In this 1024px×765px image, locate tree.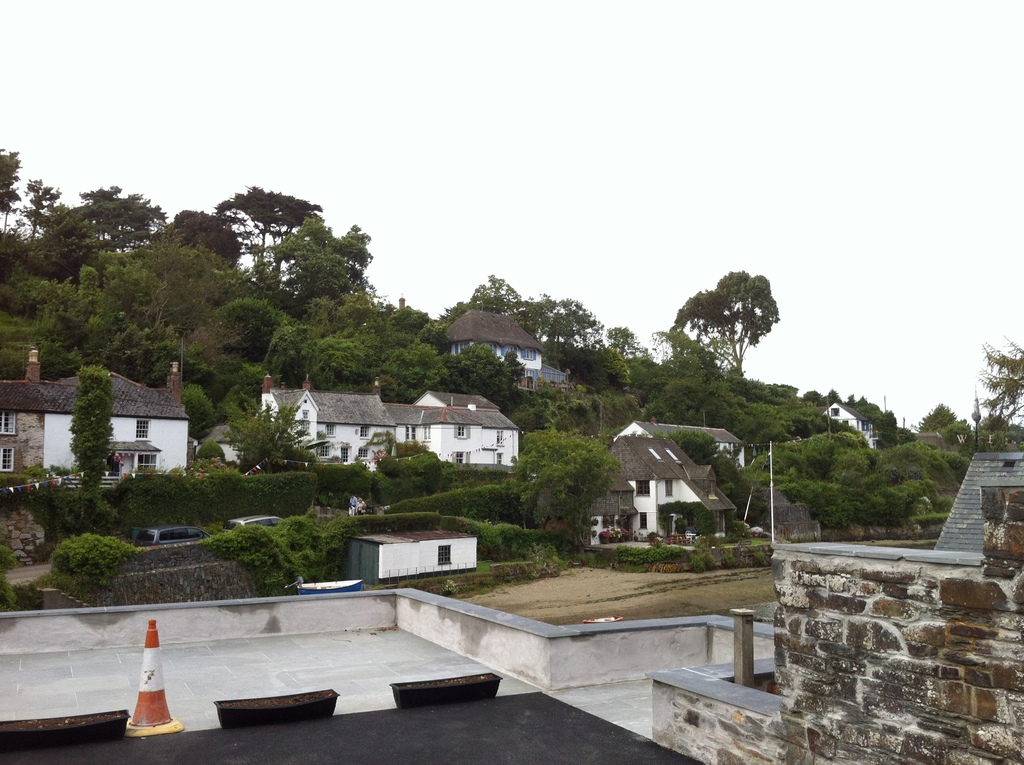
Bounding box: bbox=(612, 317, 663, 366).
